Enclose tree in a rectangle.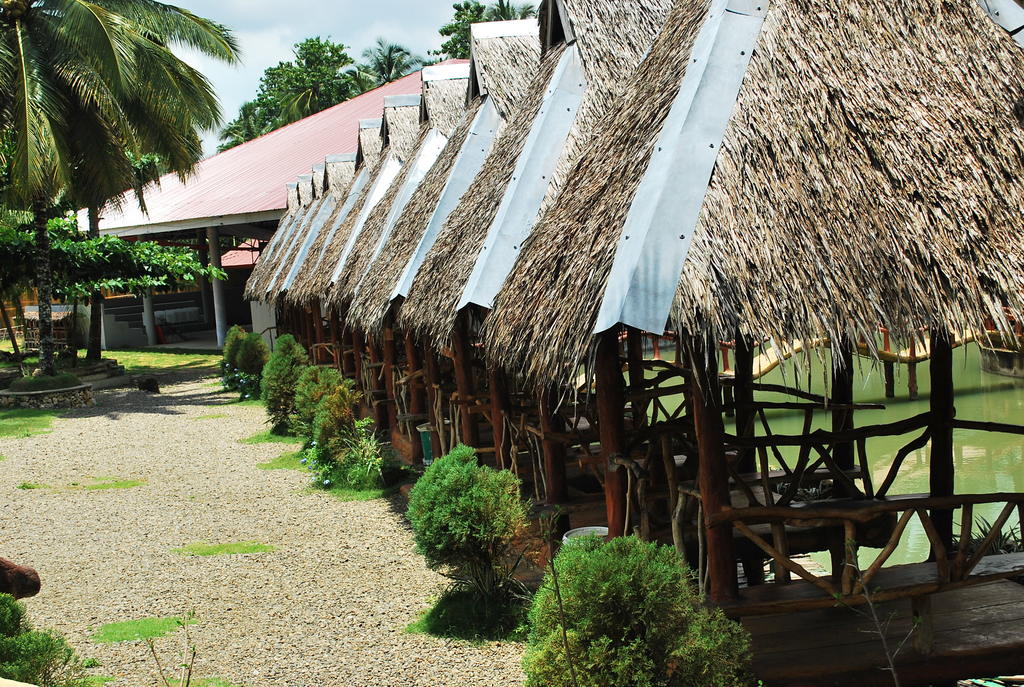
0/100/231/298.
